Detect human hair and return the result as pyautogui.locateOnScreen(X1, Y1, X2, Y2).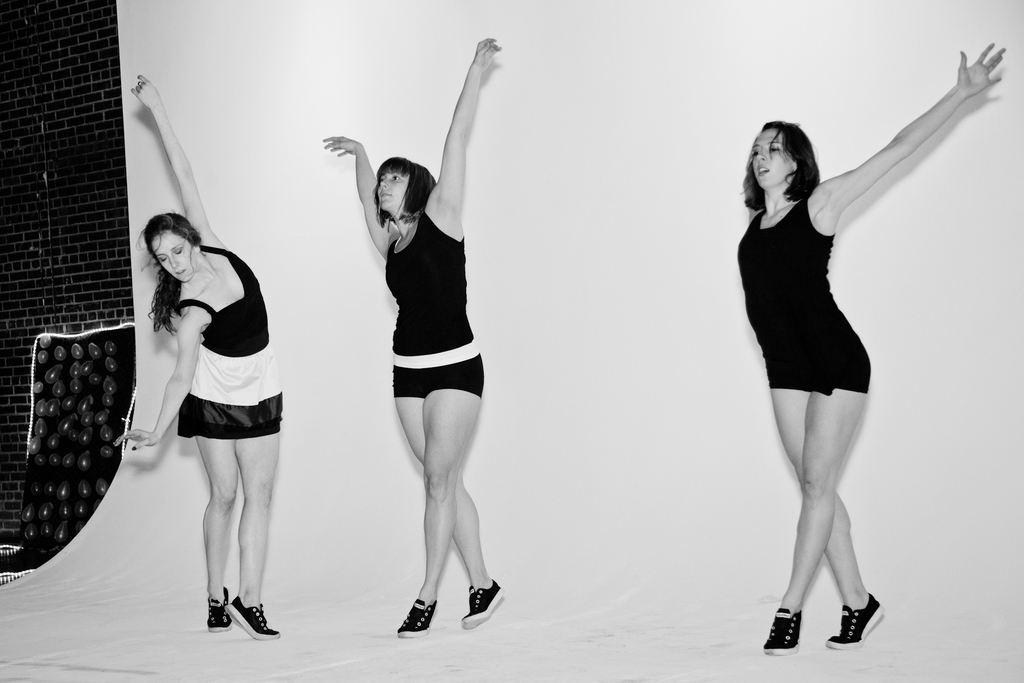
pyautogui.locateOnScreen(755, 117, 829, 215).
